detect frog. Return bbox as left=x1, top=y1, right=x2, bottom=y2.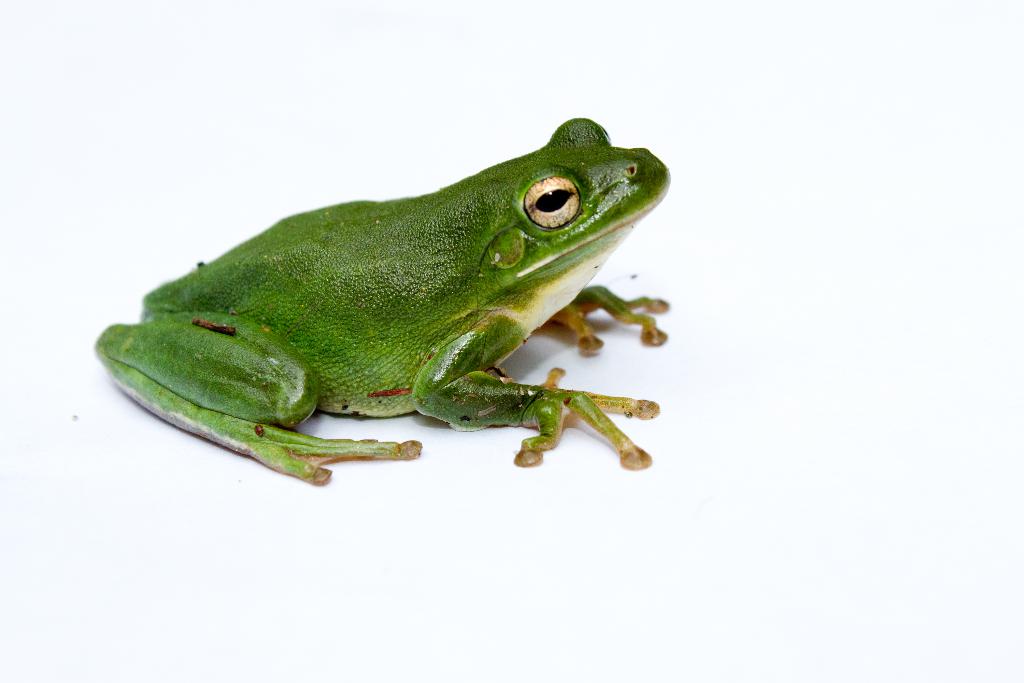
left=92, top=119, right=670, bottom=486.
